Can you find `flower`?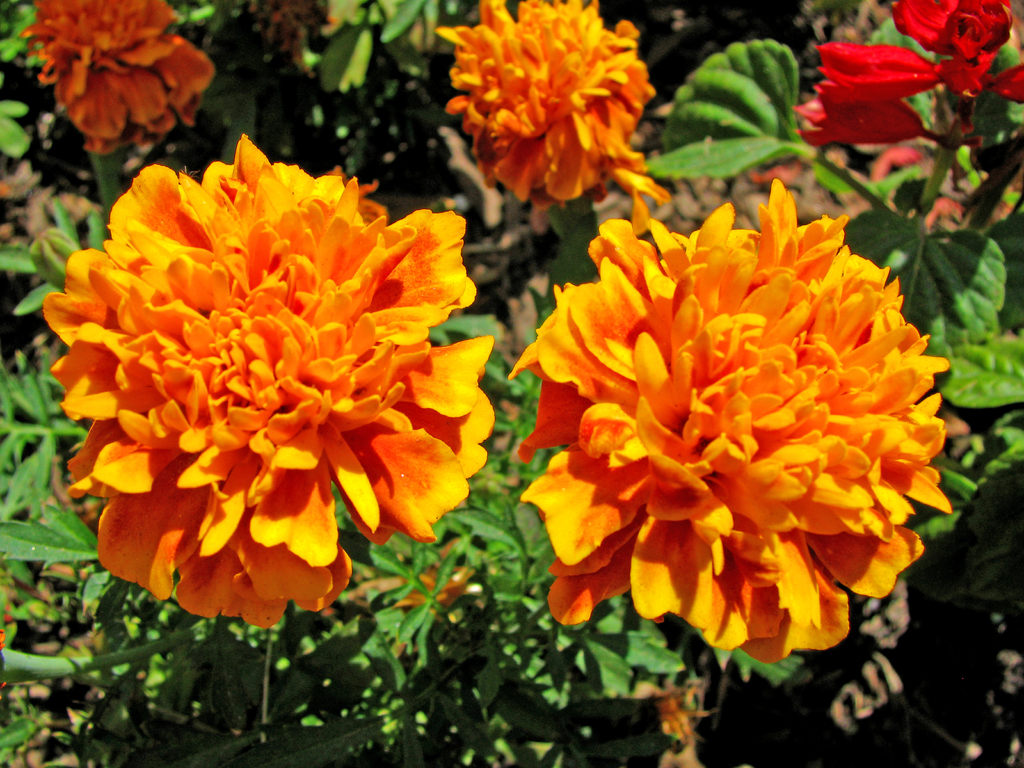
Yes, bounding box: [797,0,1023,150].
